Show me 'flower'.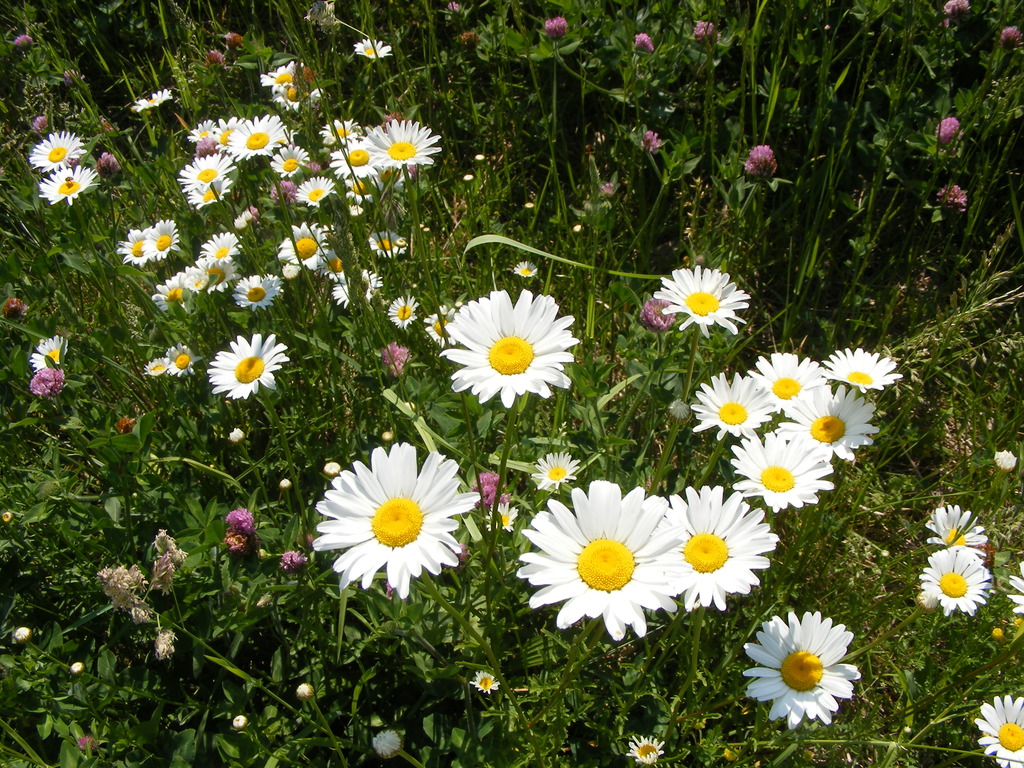
'flower' is here: l=652, t=484, r=783, b=612.
